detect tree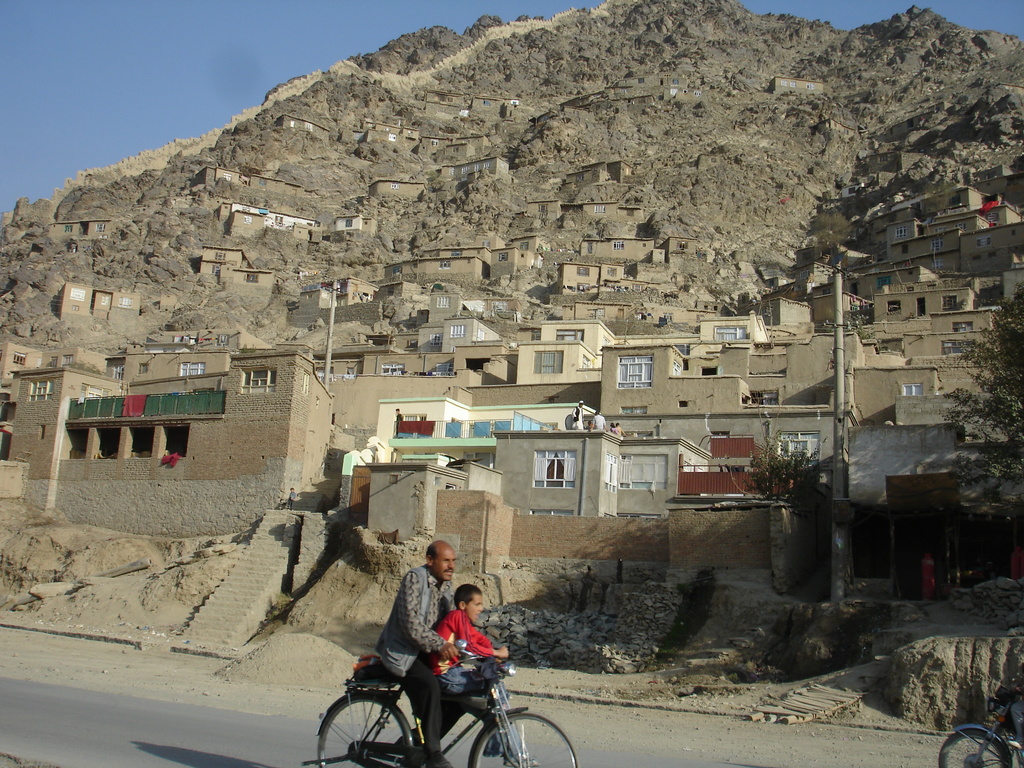
BBox(934, 281, 1023, 541)
